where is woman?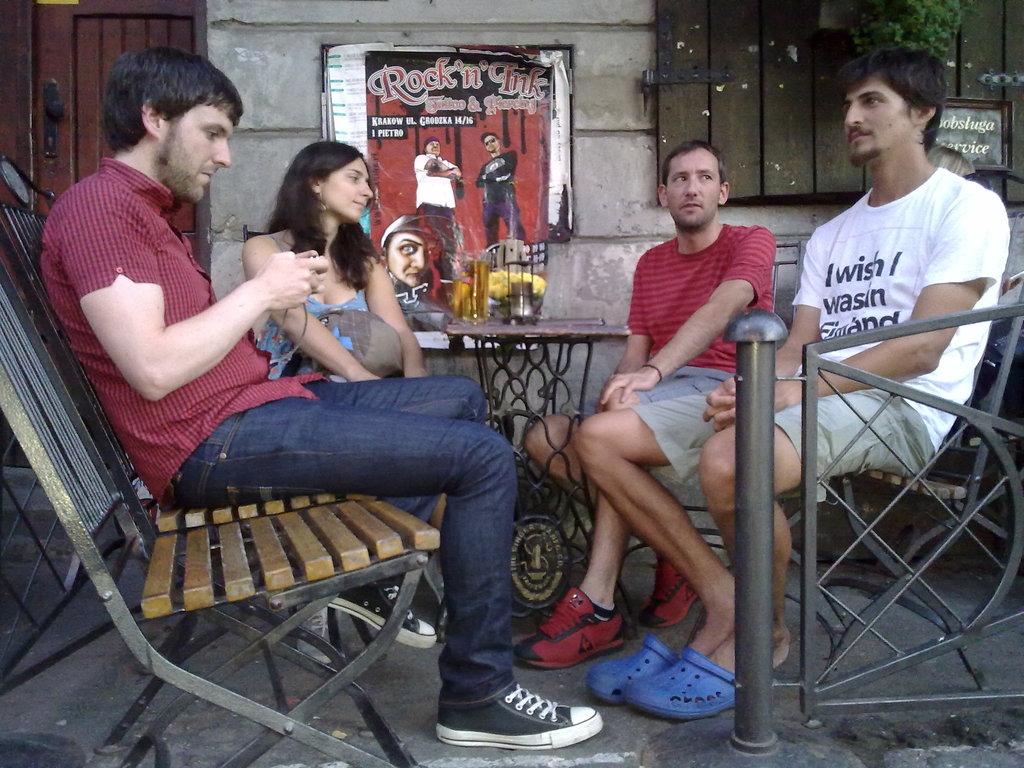
234/136/449/648.
